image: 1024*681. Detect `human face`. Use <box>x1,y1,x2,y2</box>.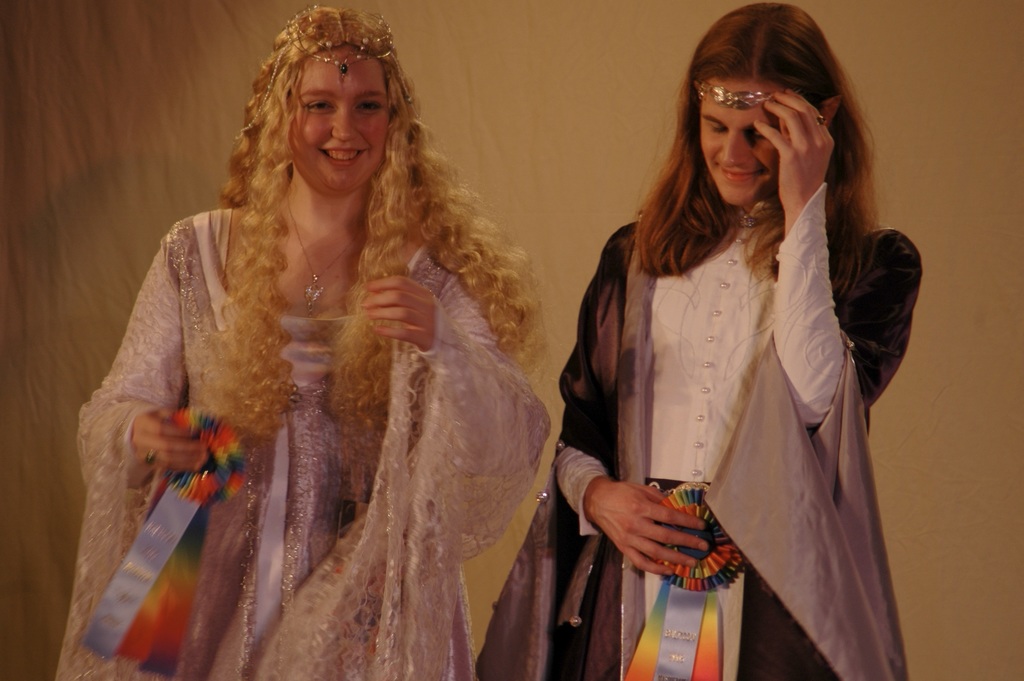
<box>285,50,388,192</box>.
